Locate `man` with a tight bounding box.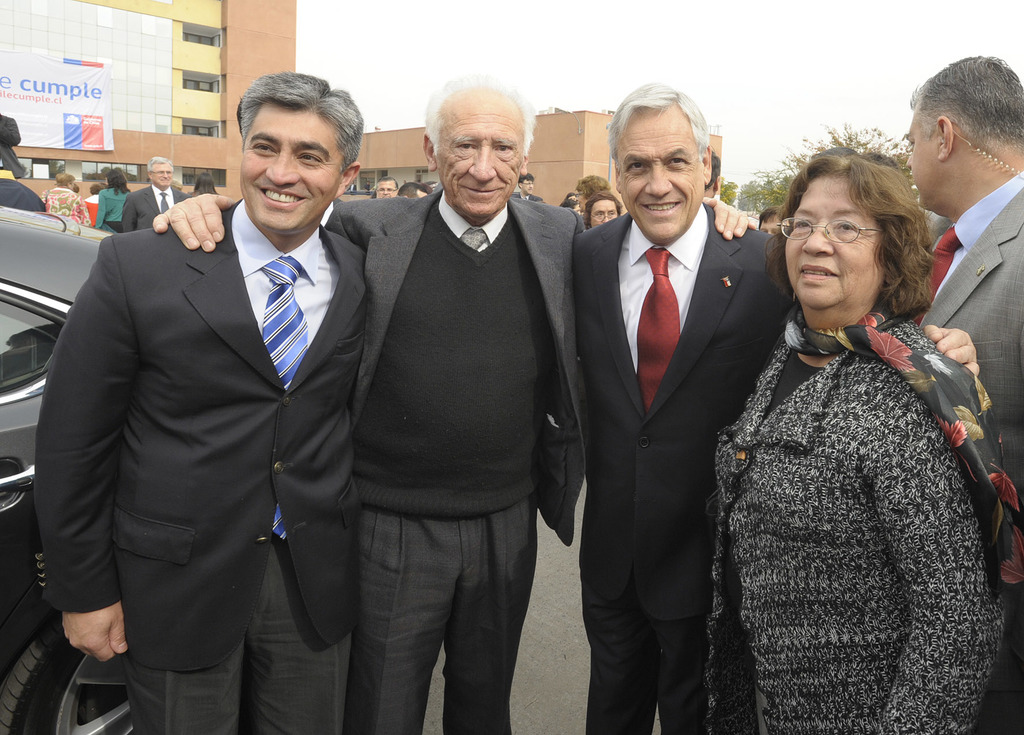
372, 176, 400, 199.
